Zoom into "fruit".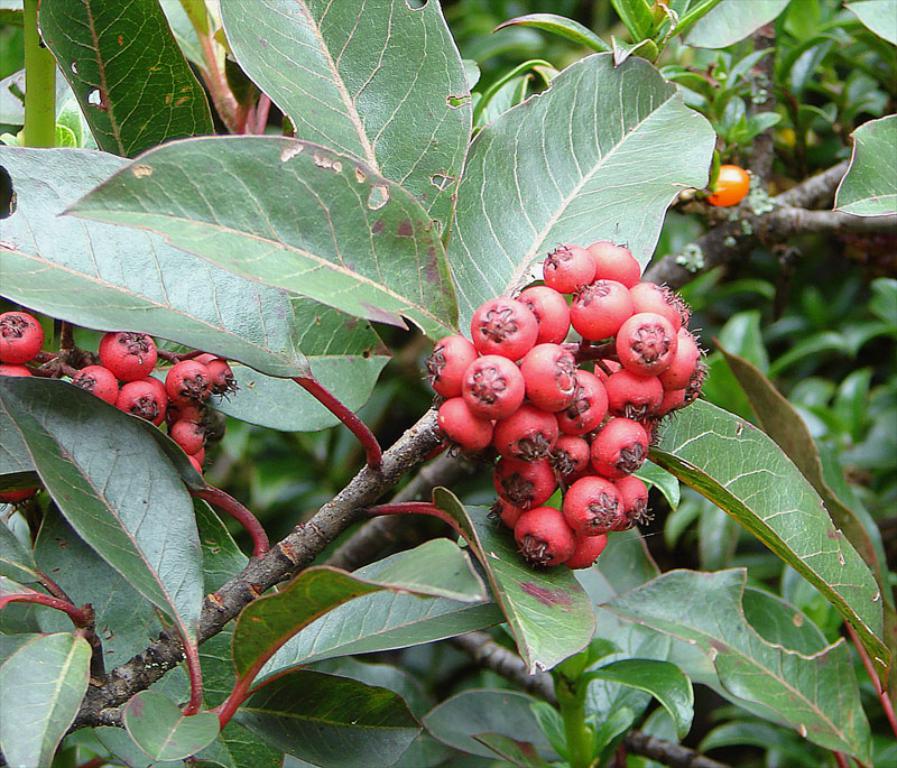
Zoom target: (0,364,34,377).
